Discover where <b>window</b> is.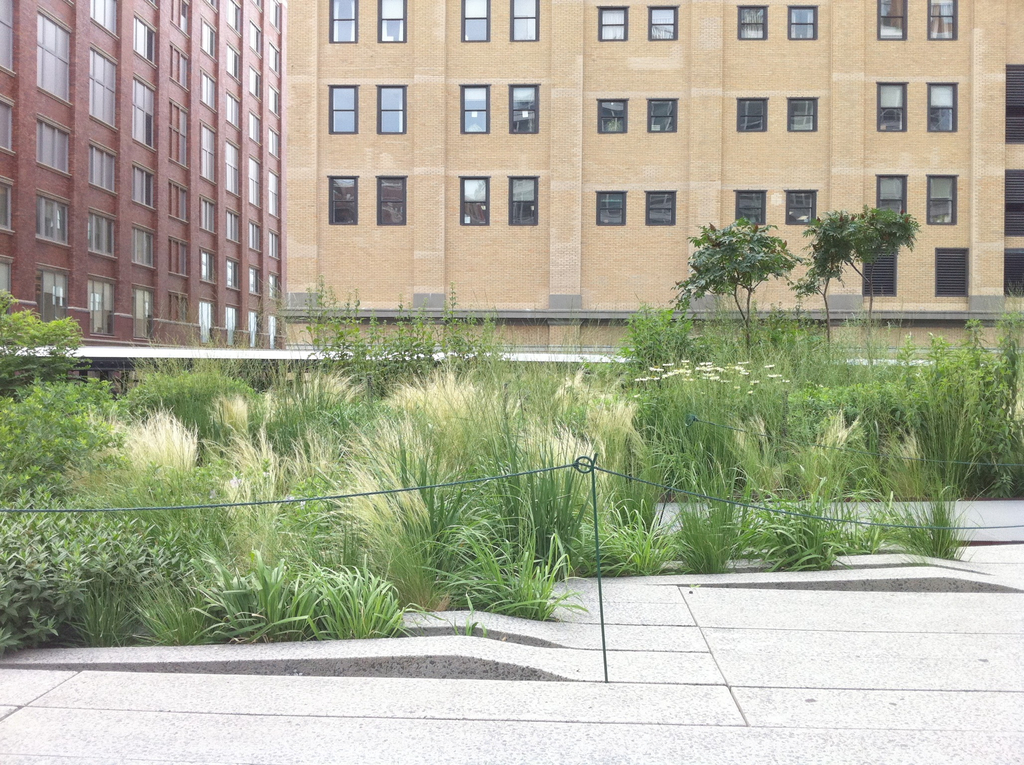
Discovered at locate(599, 189, 627, 223).
